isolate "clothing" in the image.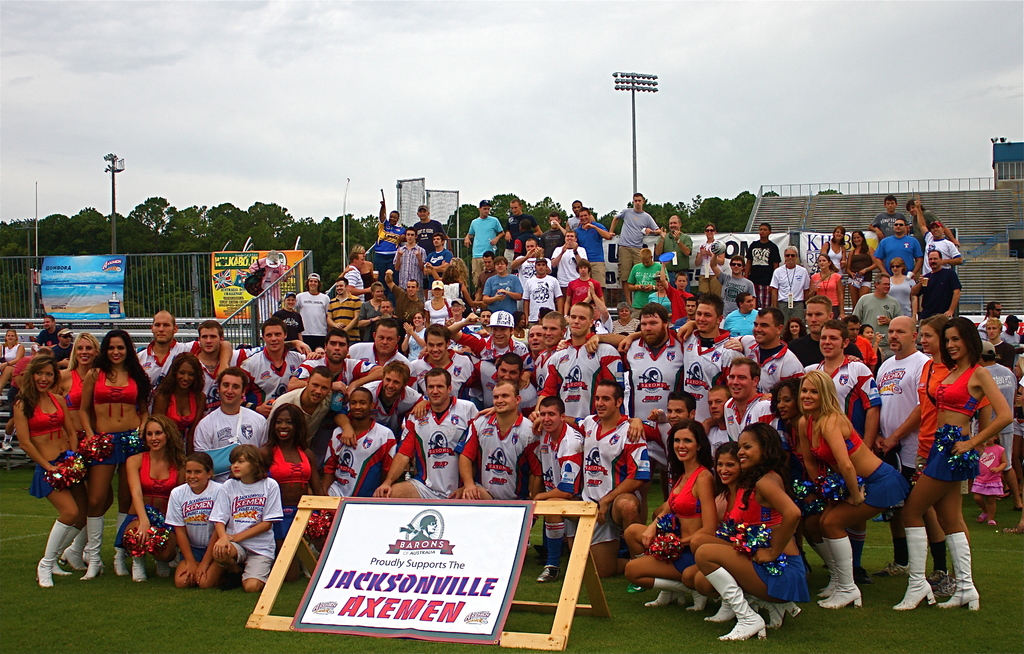
Isolated region: (x1=664, y1=462, x2=719, y2=520).
